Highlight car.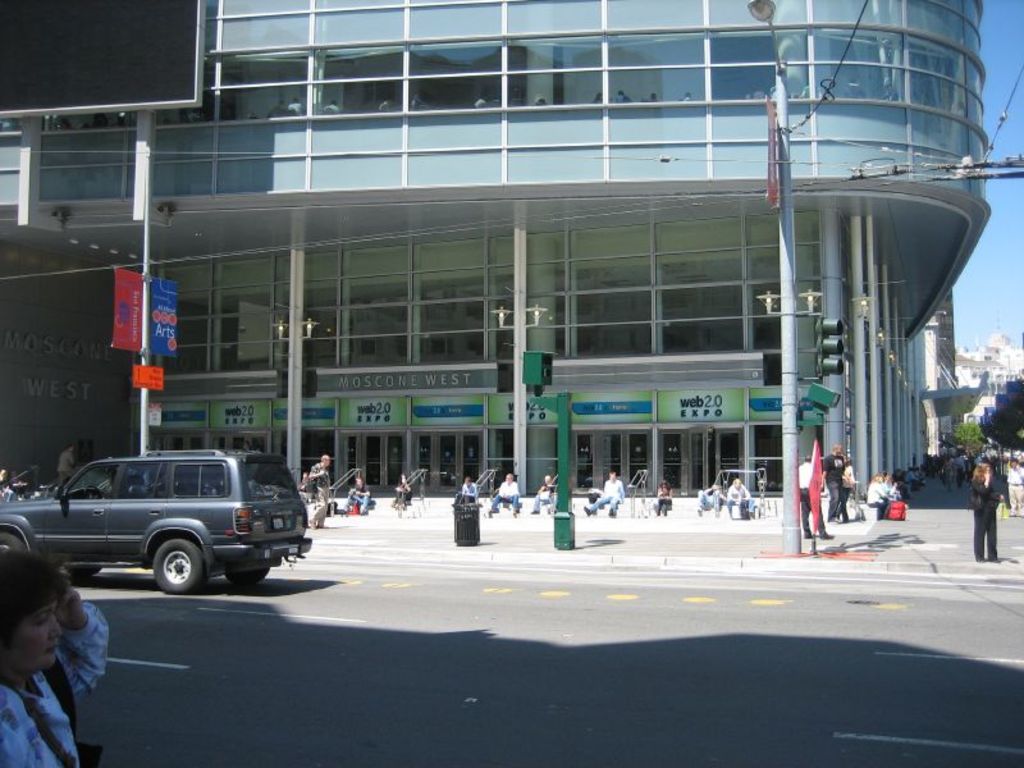
Highlighted region: 0, 449, 312, 590.
